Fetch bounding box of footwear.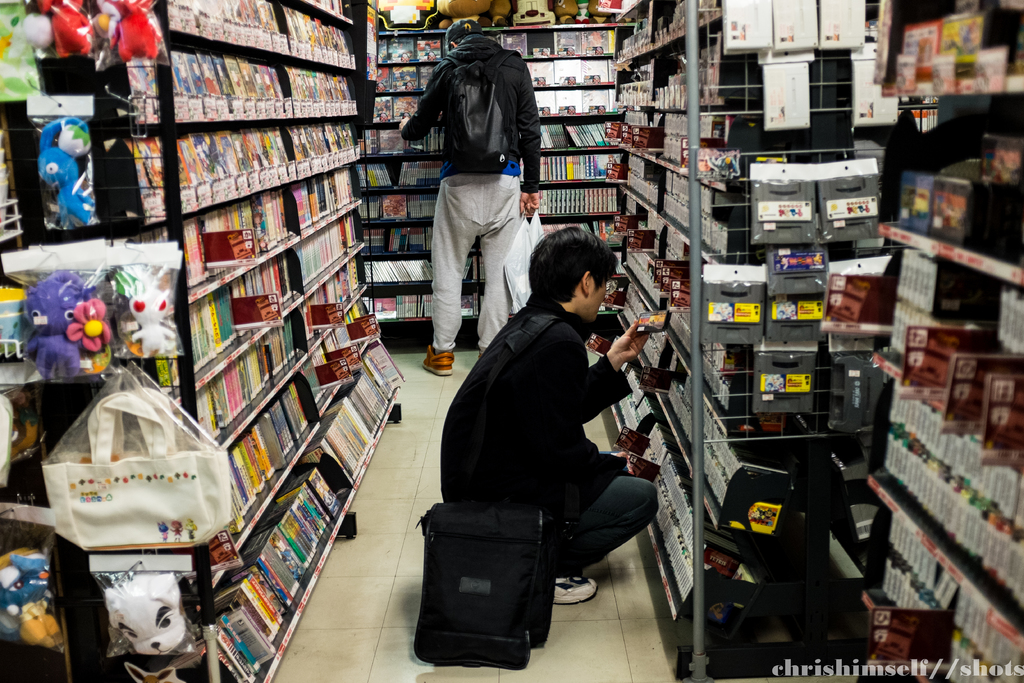
Bbox: [left=419, top=343, right=454, bottom=374].
